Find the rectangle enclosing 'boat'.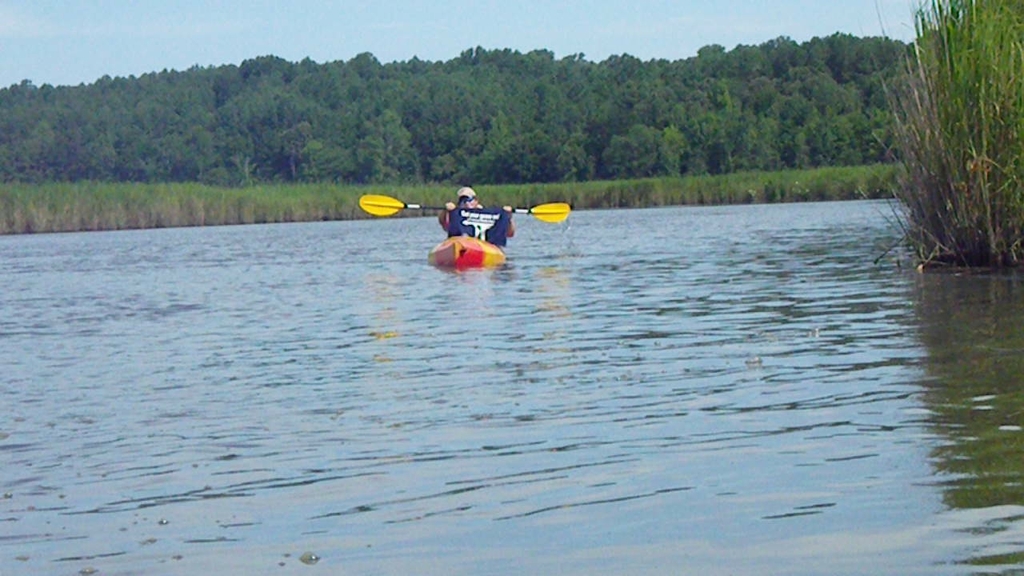
430 230 503 270.
